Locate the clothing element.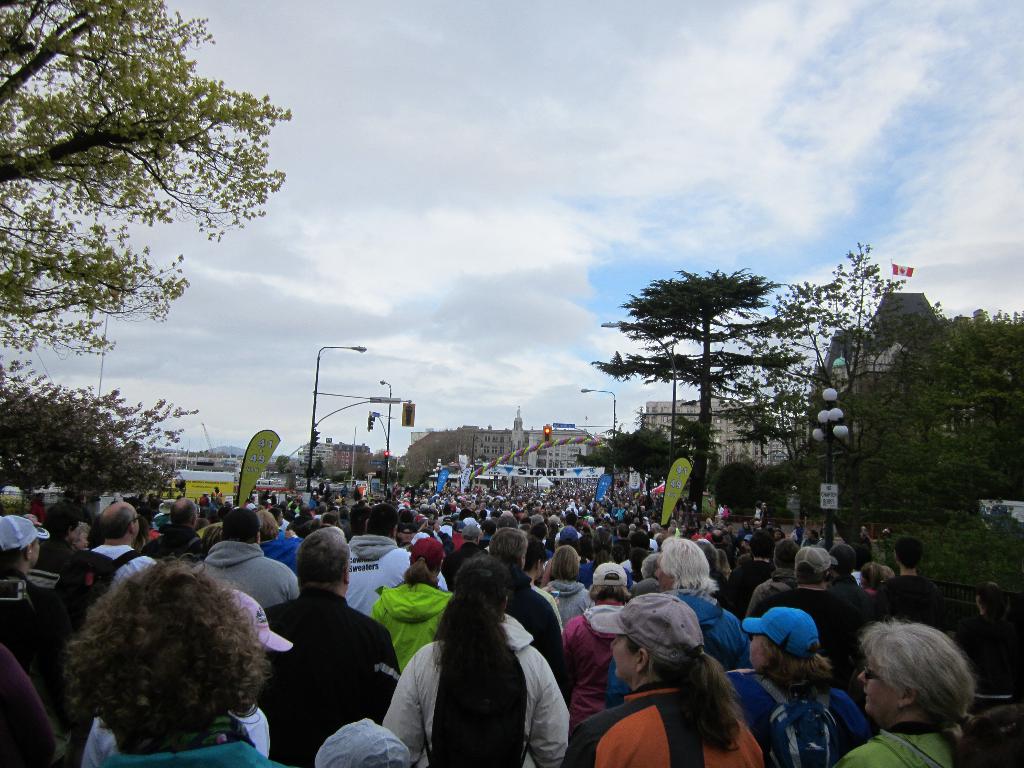
Element bbox: {"x1": 371, "y1": 577, "x2": 452, "y2": 672}.
